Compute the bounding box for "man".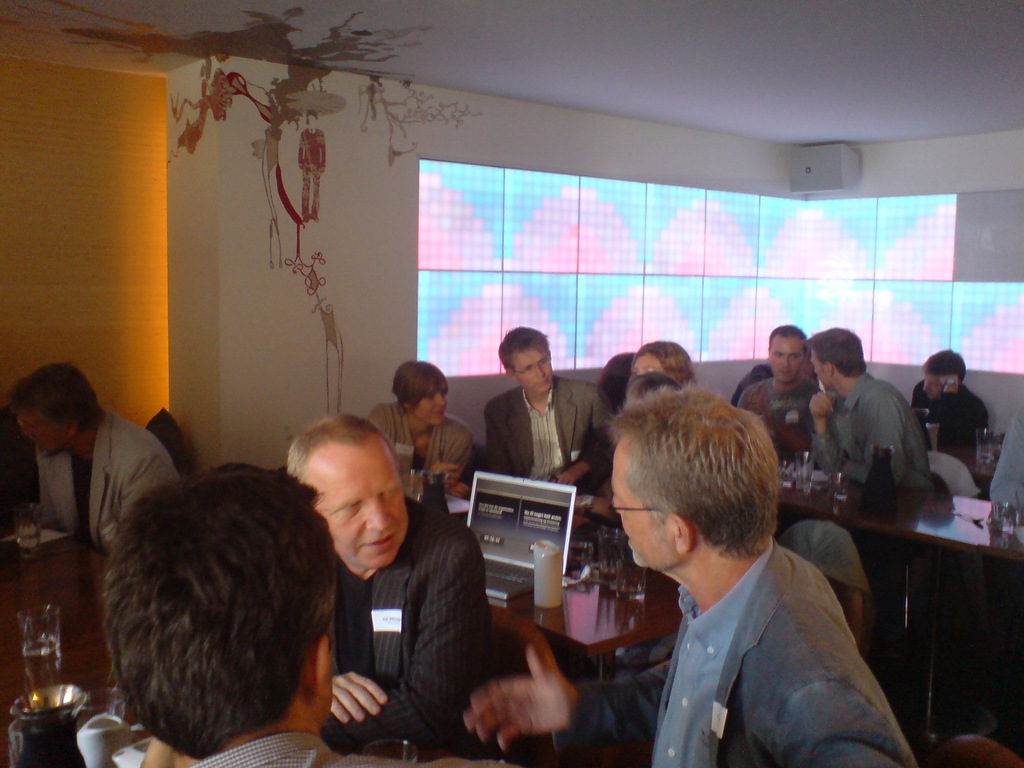
(left=569, top=403, right=921, bottom=762).
